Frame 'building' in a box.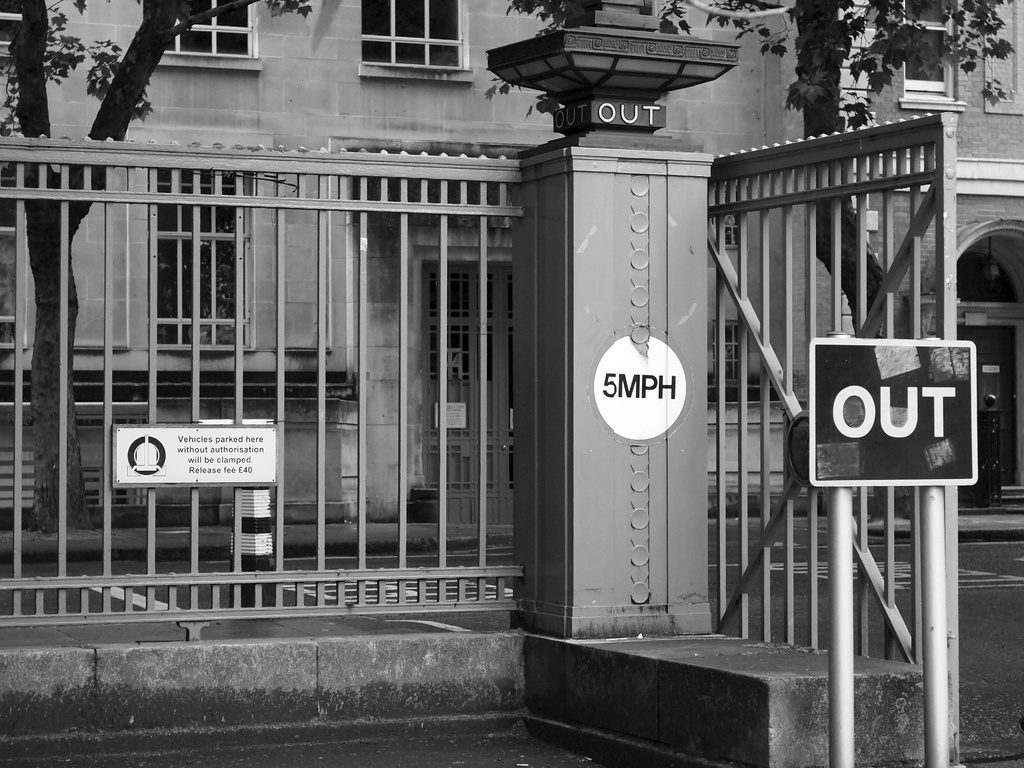
{"x1": 0, "y1": 0, "x2": 1023, "y2": 524}.
